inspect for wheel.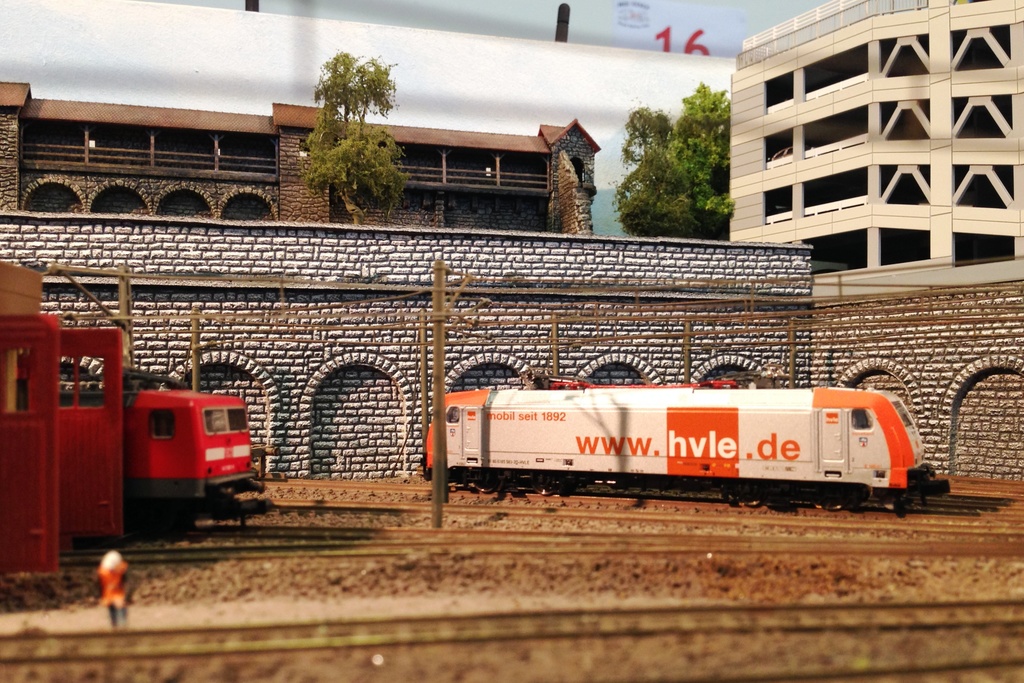
Inspection: box(741, 483, 767, 505).
